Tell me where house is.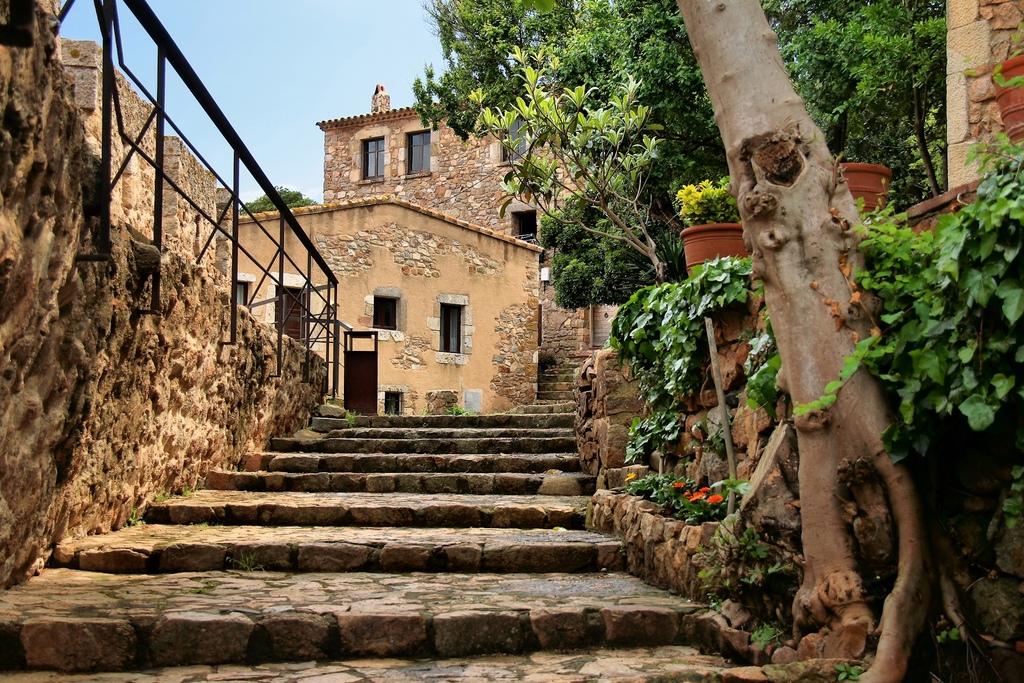
house is at crop(229, 190, 544, 419).
